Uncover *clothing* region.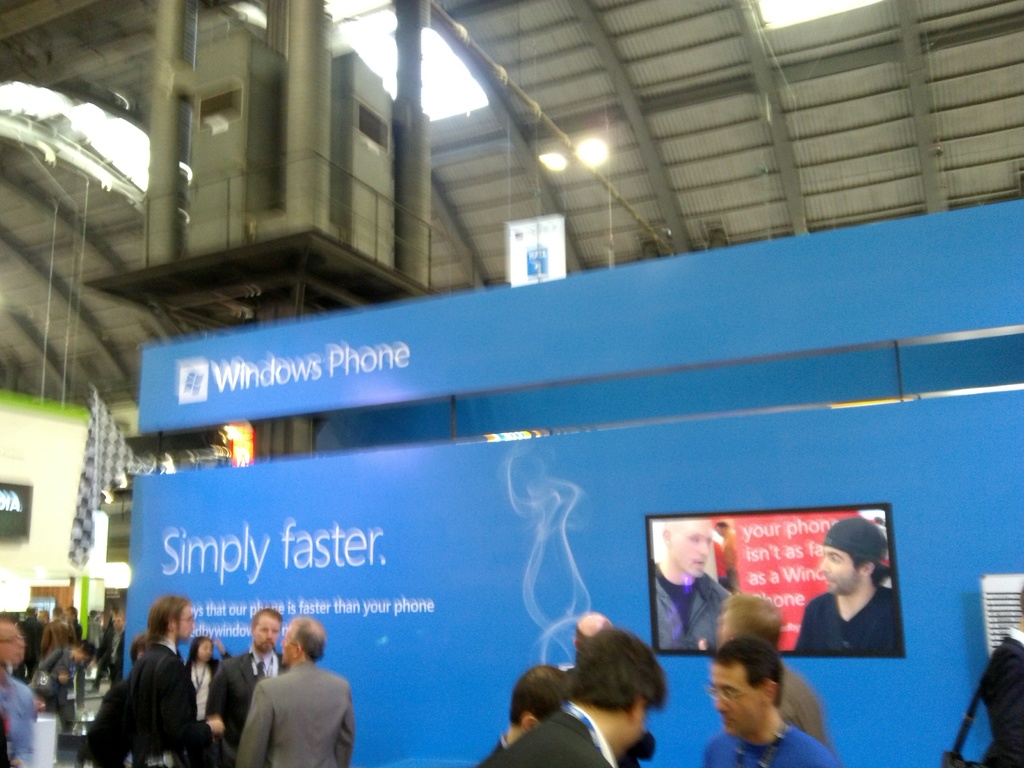
Uncovered: 497:704:625:767.
